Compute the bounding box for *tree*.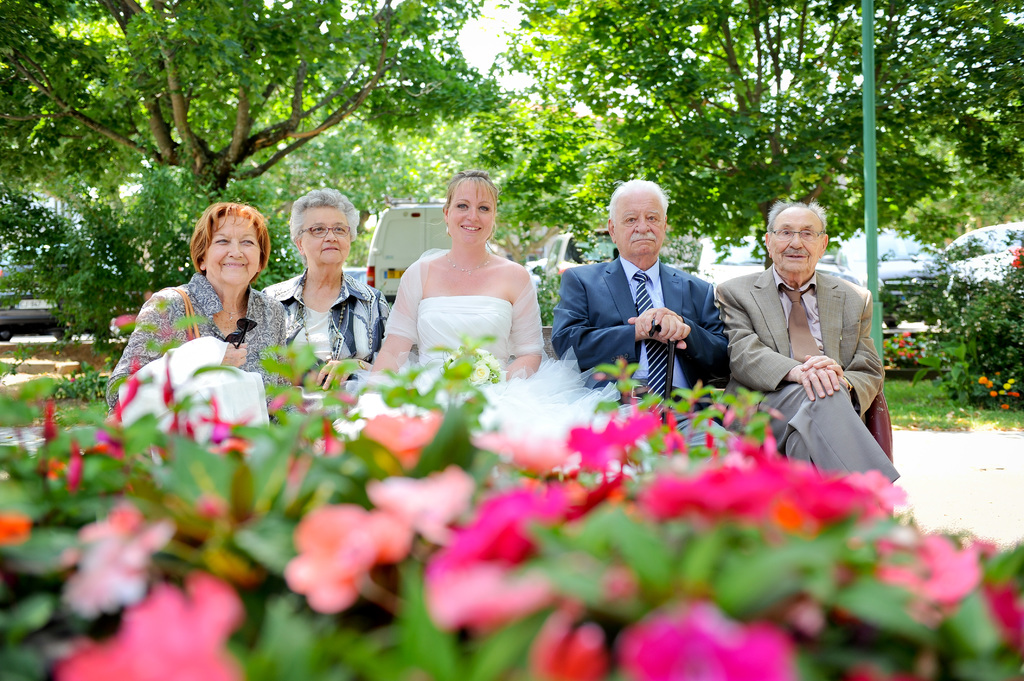
pyautogui.locateOnScreen(483, 0, 1023, 260).
